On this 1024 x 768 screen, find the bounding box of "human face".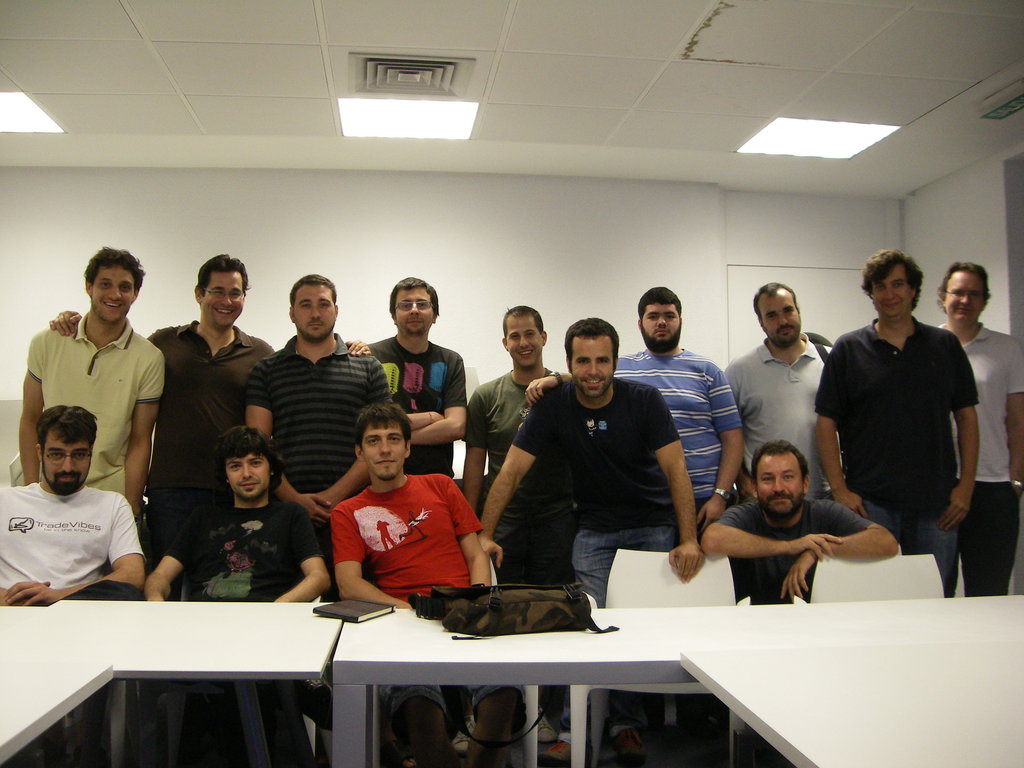
Bounding box: 943 275 984 324.
